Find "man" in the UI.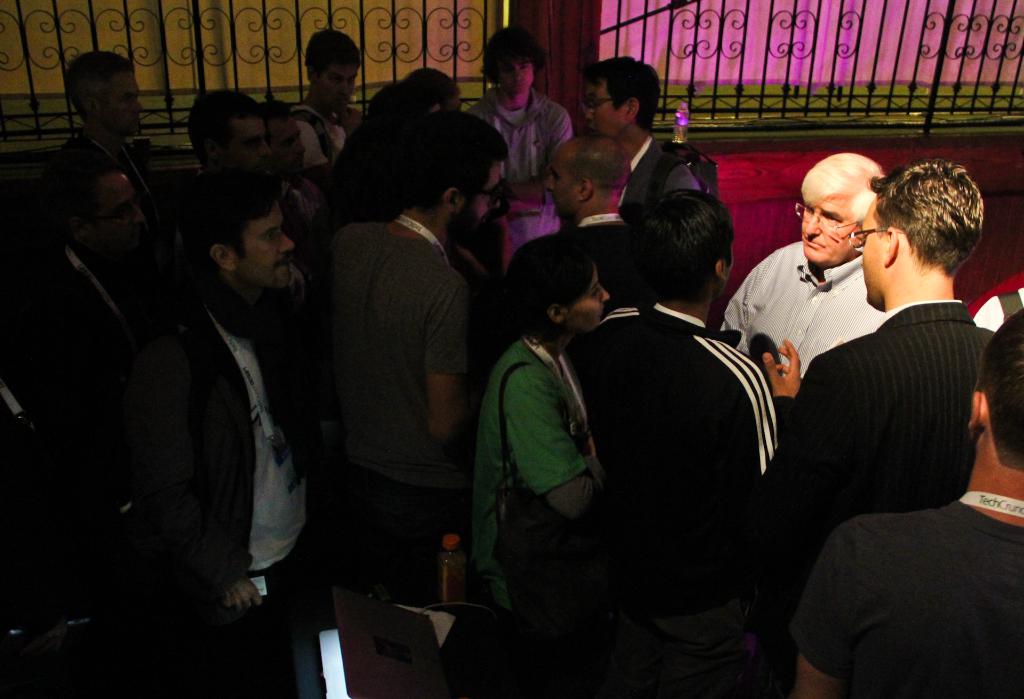
UI element at pyautogui.locateOnScreen(791, 306, 1023, 698).
